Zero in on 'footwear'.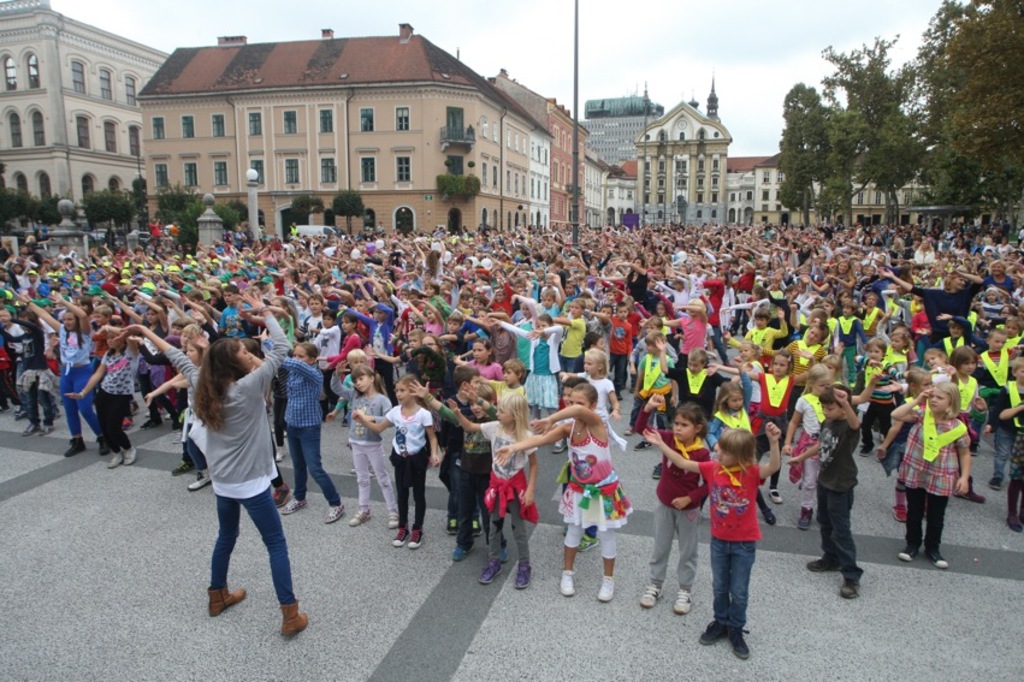
Zeroed in: Rect(205, 585, 250, 617).
